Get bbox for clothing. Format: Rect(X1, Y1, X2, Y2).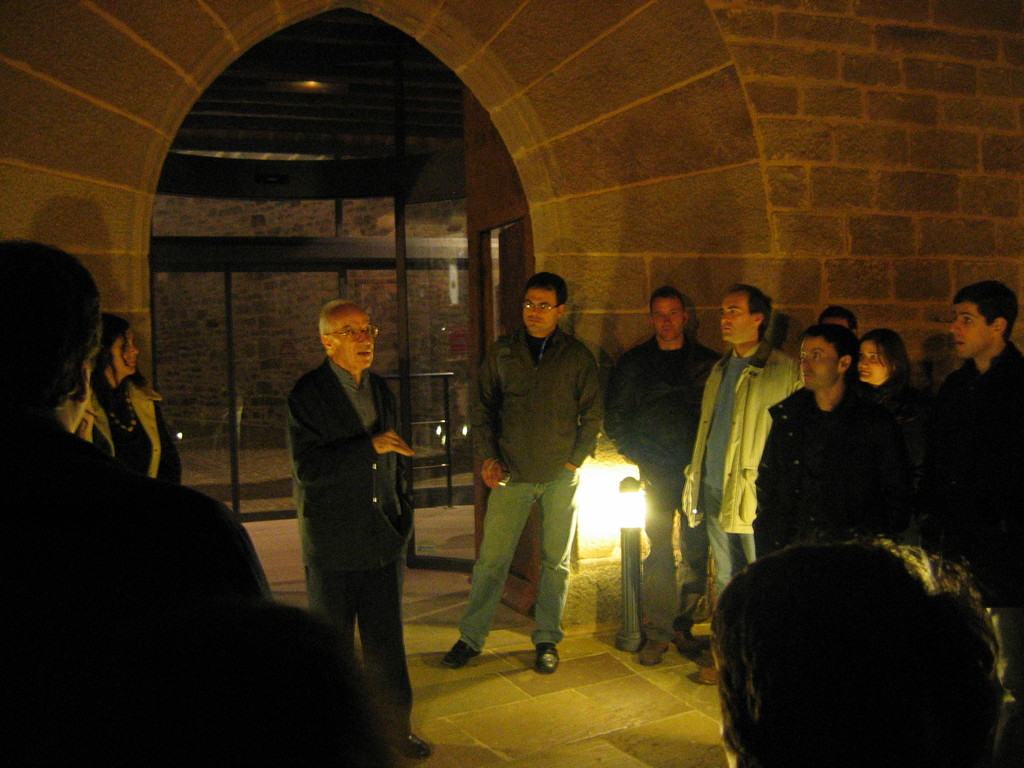
Rect(0, 415, 274, 767).
